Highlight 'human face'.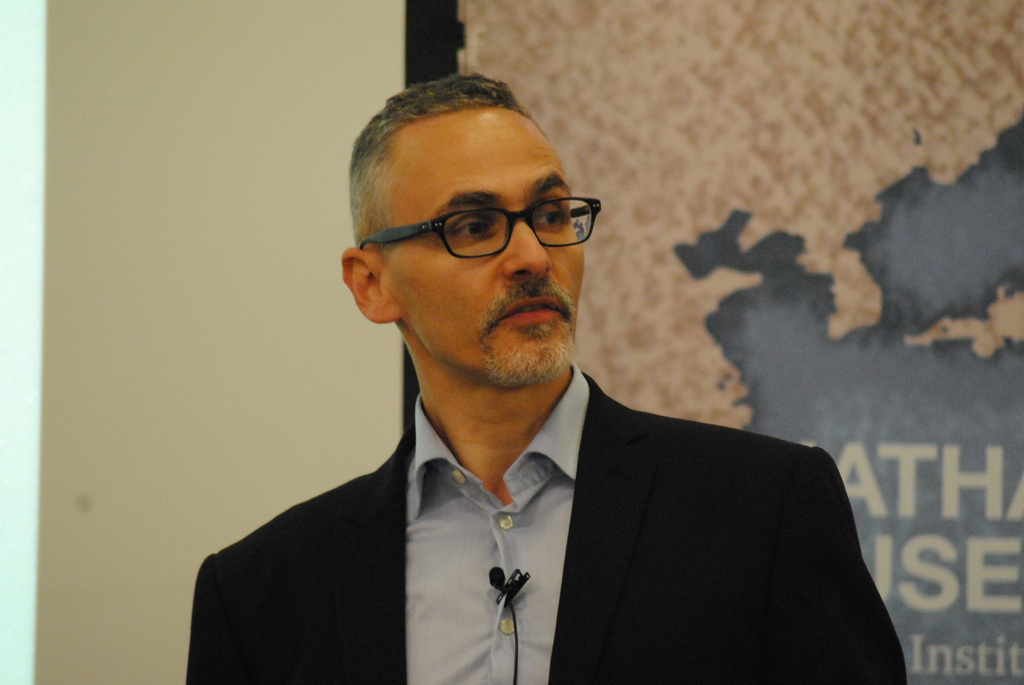
Highlighted region: (x1=394, y1=105, x2=589, y2=379).
